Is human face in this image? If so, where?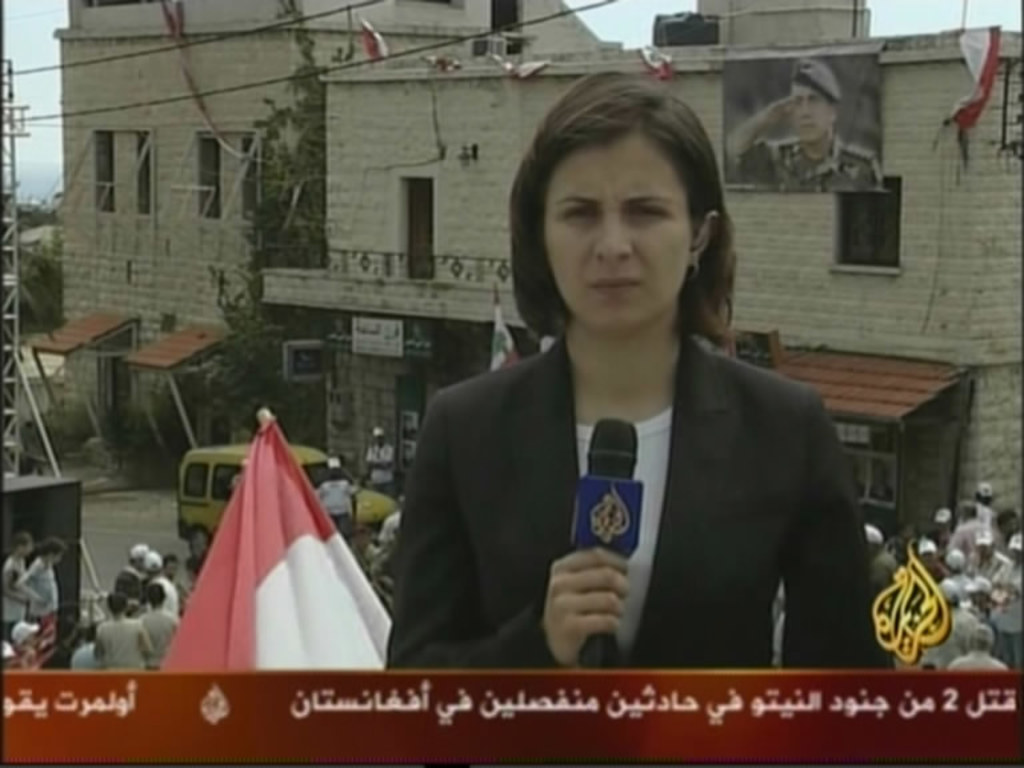
Yes, at left=540, top=132, right=695, bottom=332.
